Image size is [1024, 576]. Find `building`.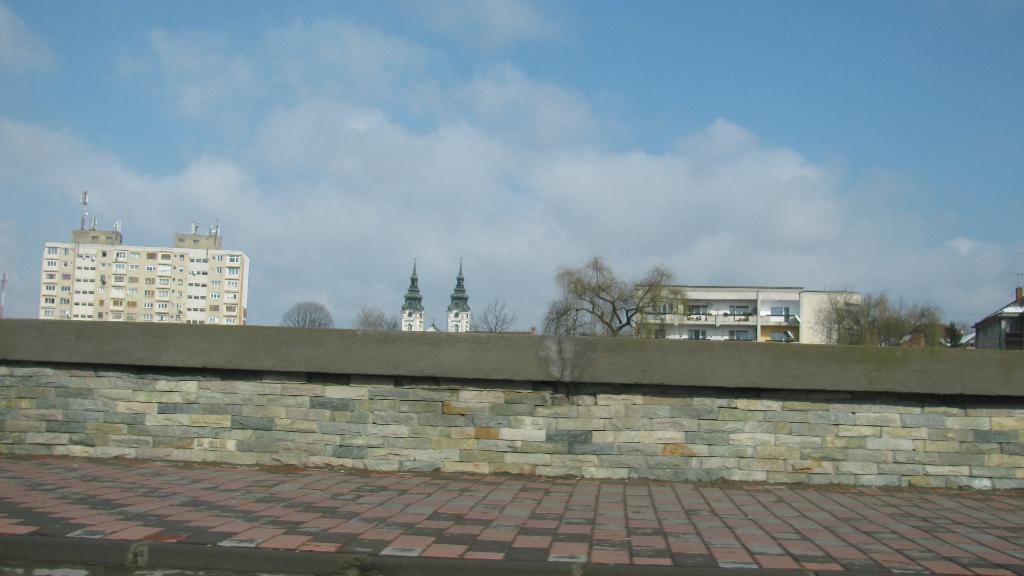
pyautogui.locateOnScreen(636, 288, 862, 344).
